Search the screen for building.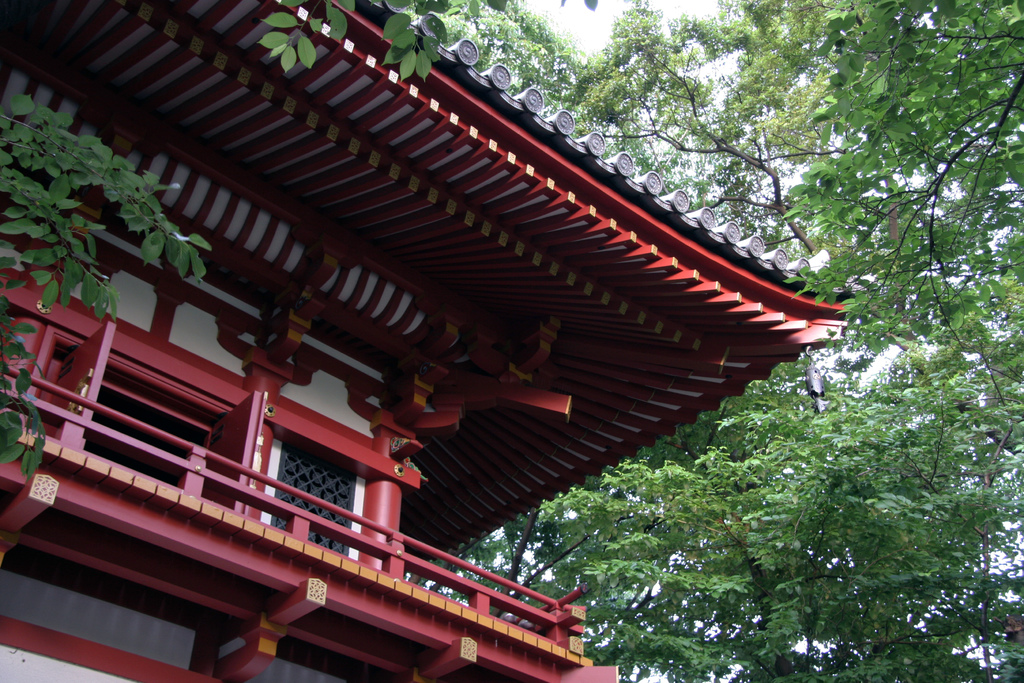
Found at 0, 0, 875, 682.
